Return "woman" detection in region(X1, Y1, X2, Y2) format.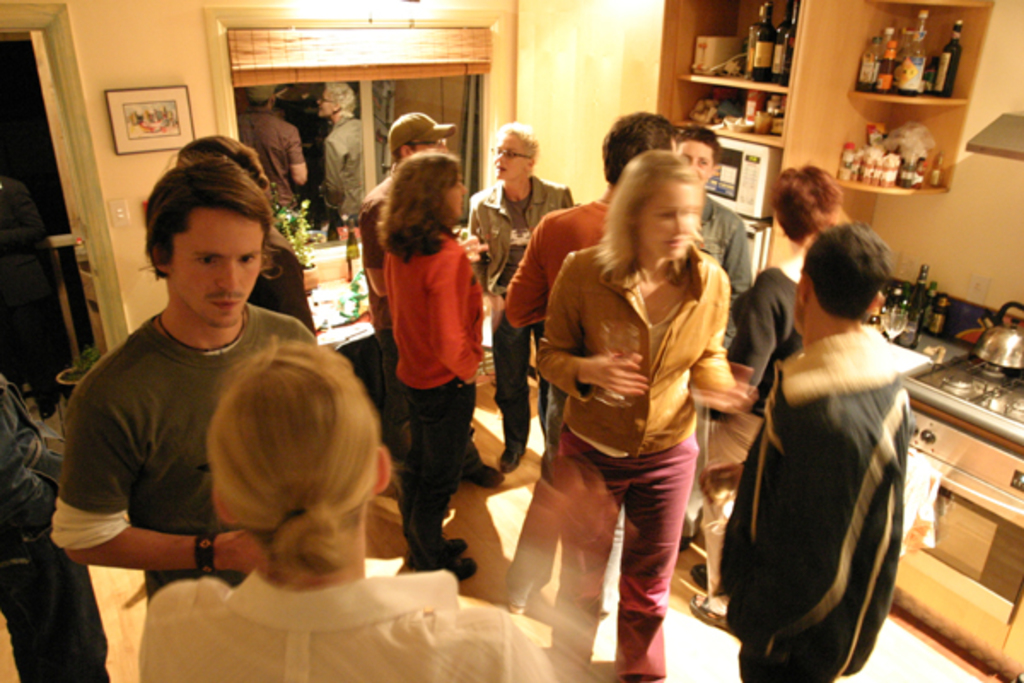
region(140, 331, 515, 681).
